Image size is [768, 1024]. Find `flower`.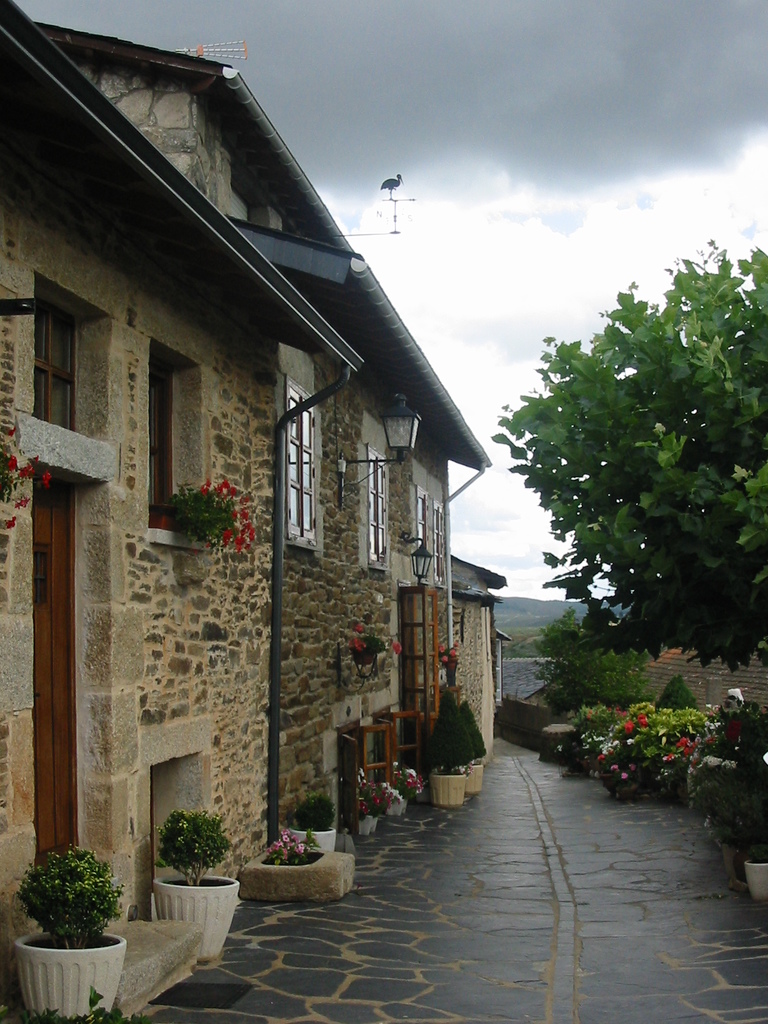
x1=347 y1=634 x2=366 y2=652.
